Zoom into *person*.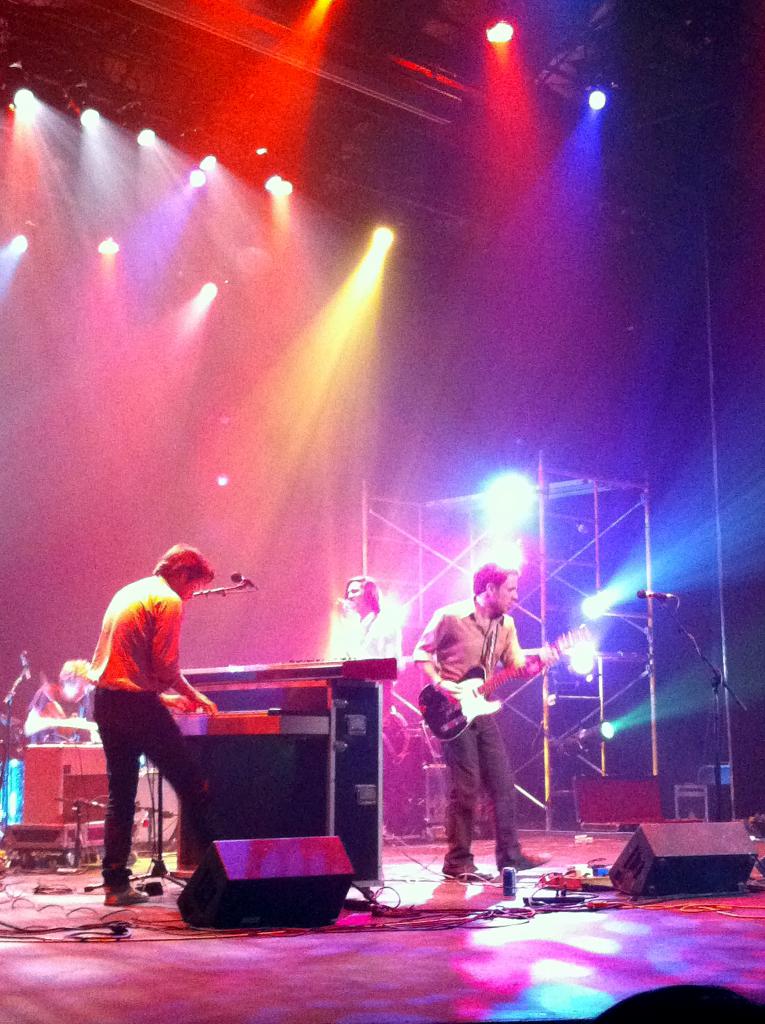
Zoom target: (x1=410, y1=563, x2=558, y2=886).
